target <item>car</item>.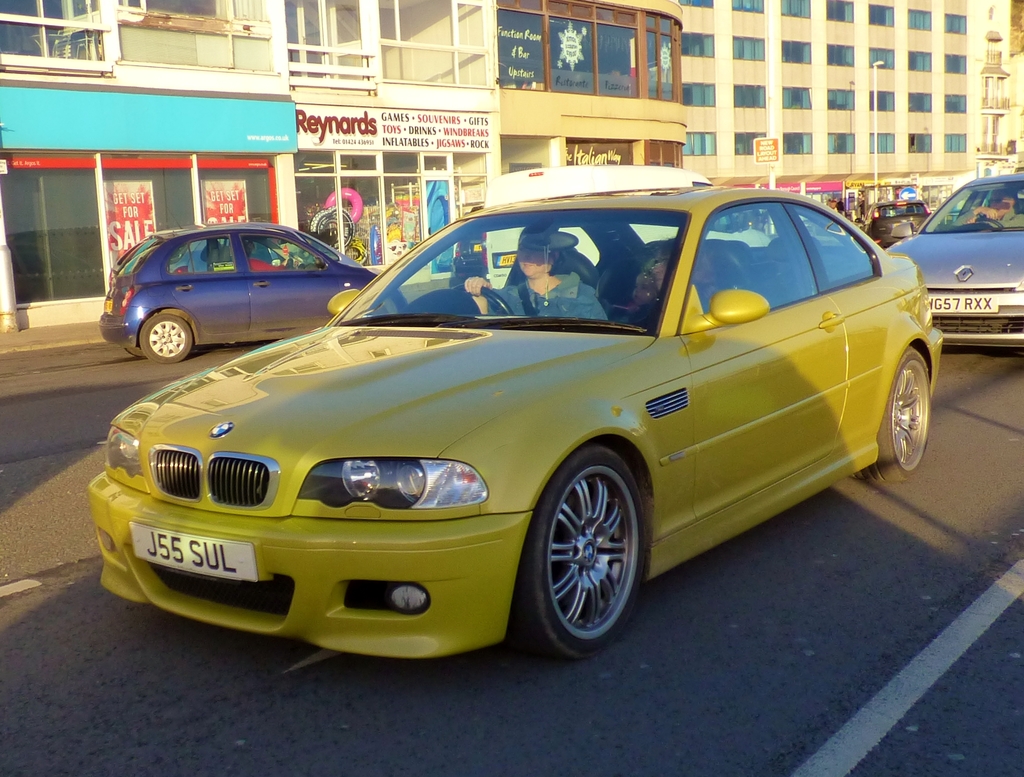
Target region: (88,185,943,659).
